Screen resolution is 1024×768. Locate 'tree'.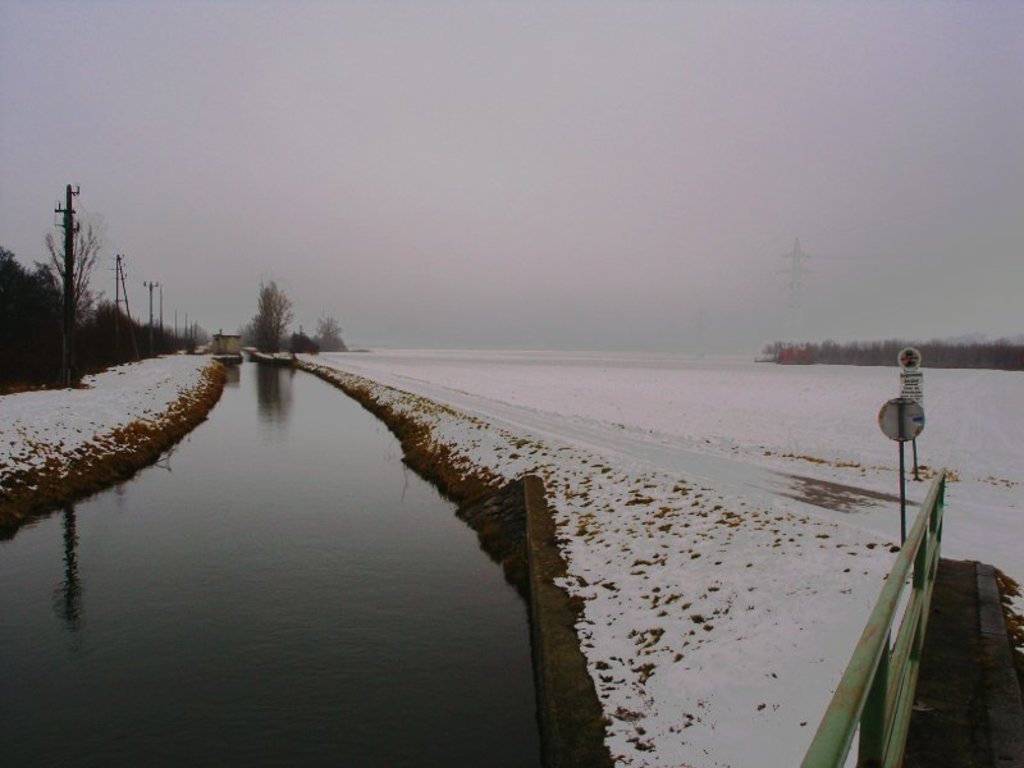
BBox(220, 265, 296, 361).
